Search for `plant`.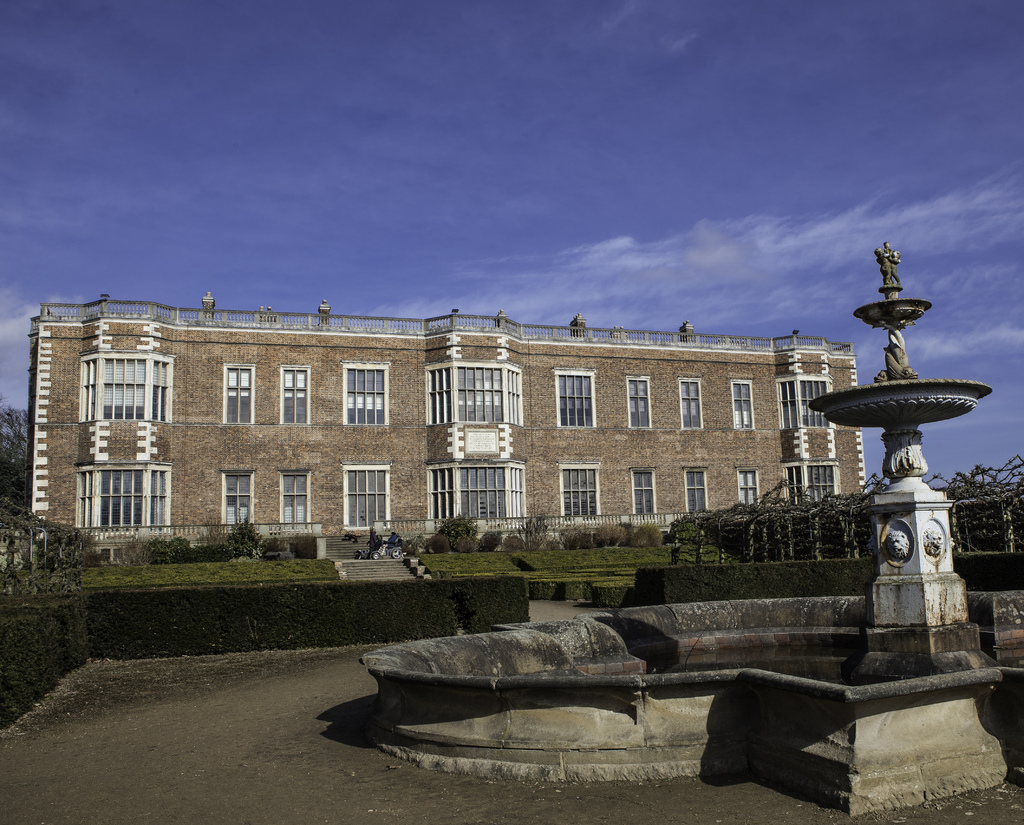
Found at l=221, t=514, r=259, b=559.
